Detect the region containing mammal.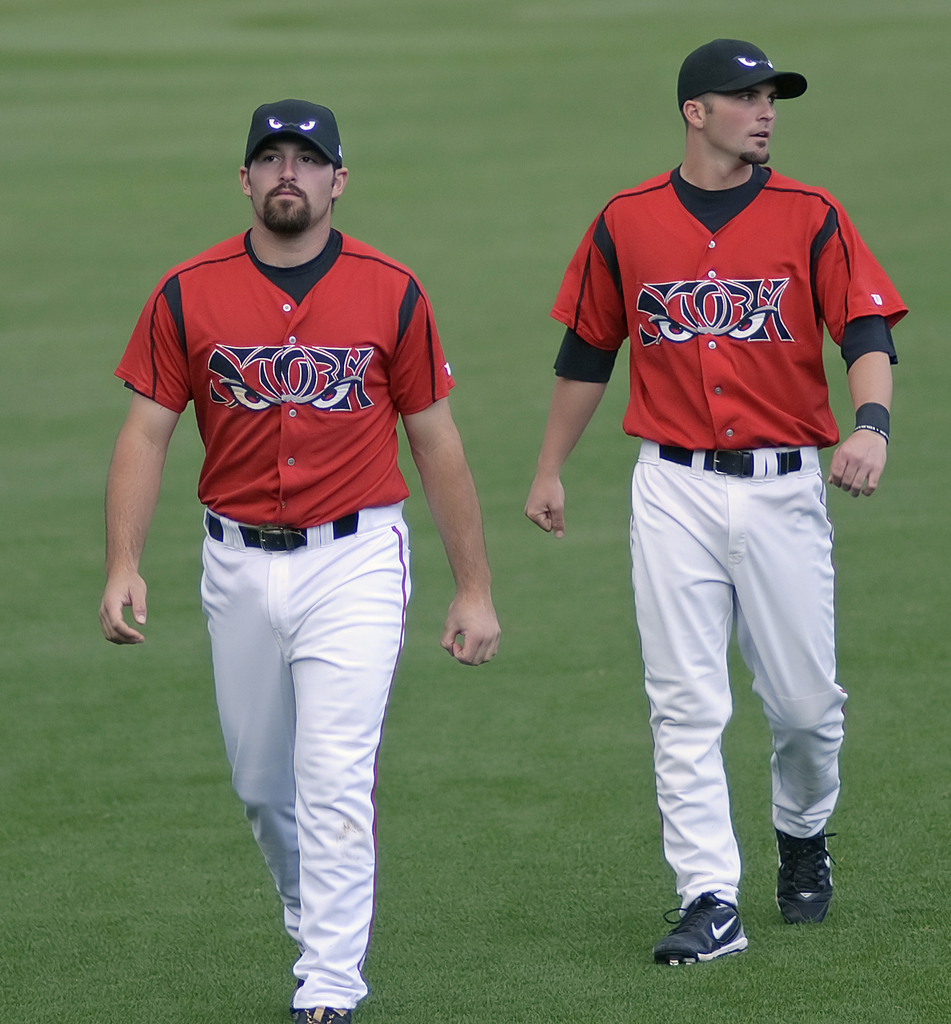
Rect(134, 124, 474, 1014).
